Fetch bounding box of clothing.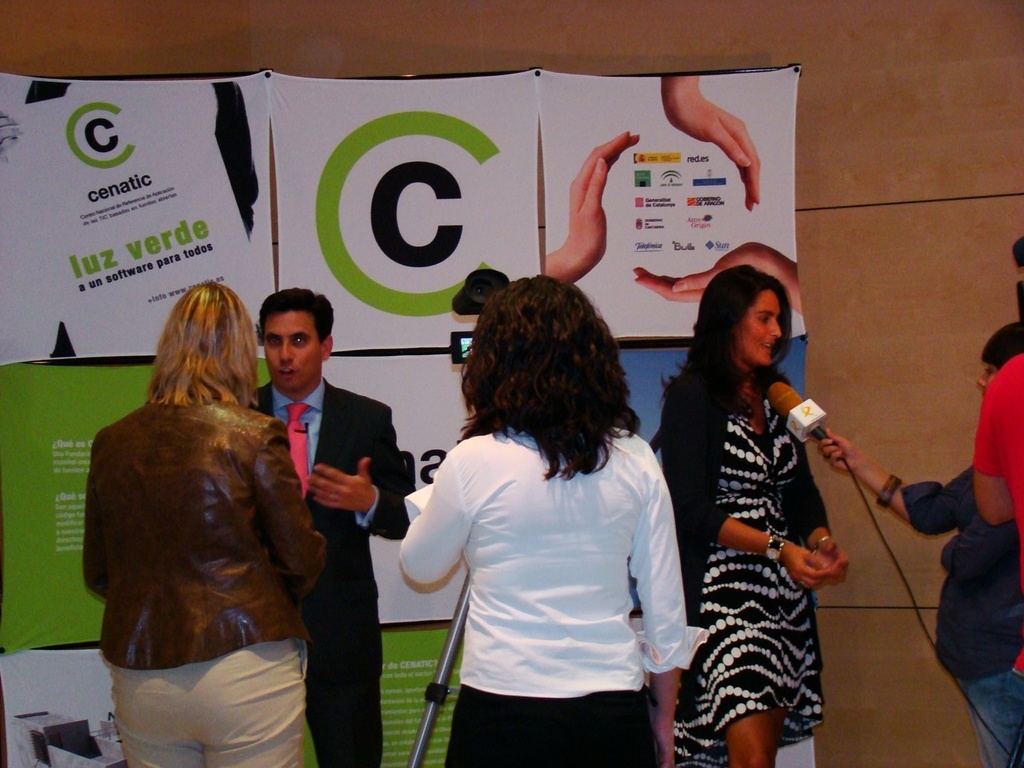
Bbox: [left=659, top=362, right=831, bottom=767].
